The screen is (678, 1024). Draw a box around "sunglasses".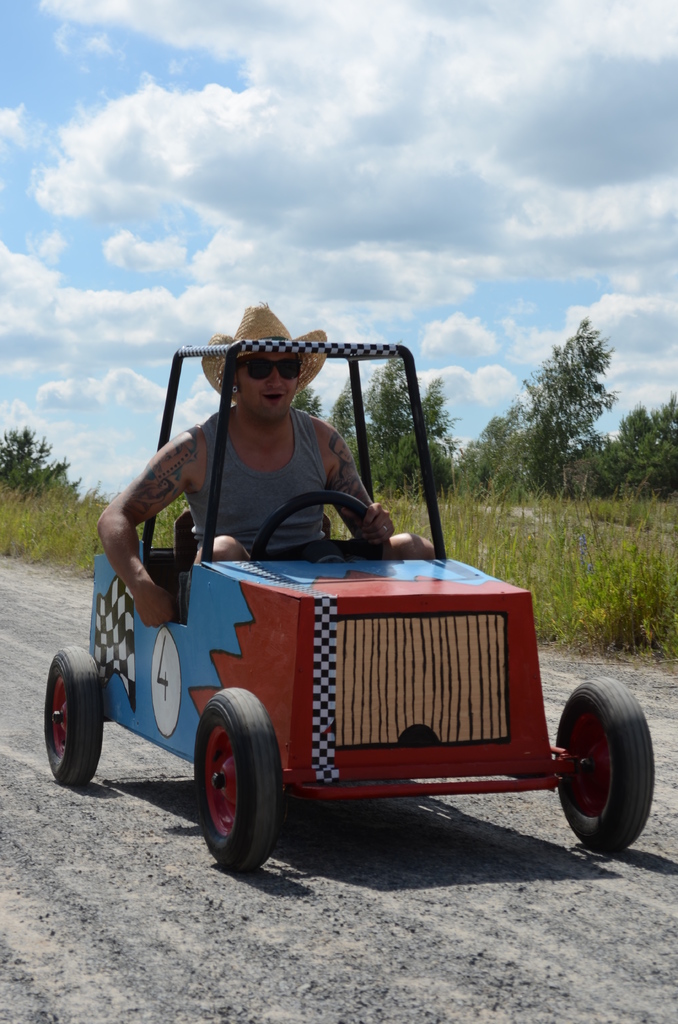
238 358 300 380.
